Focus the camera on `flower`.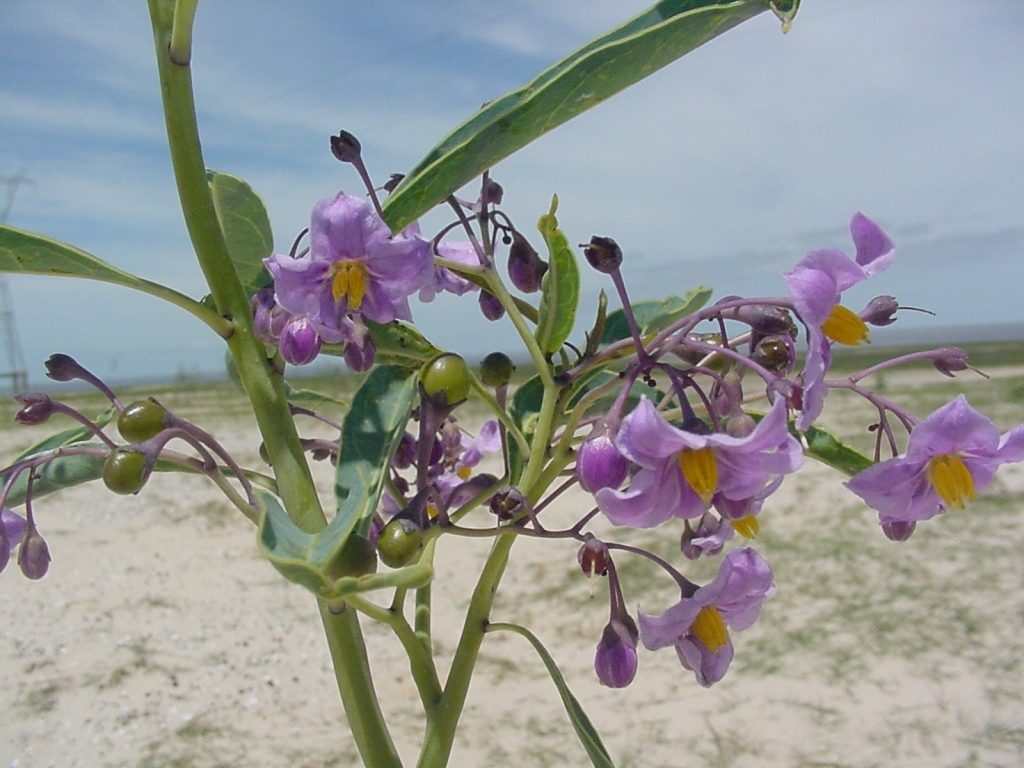
Focus region: box=[378, 481, 421, 529].
